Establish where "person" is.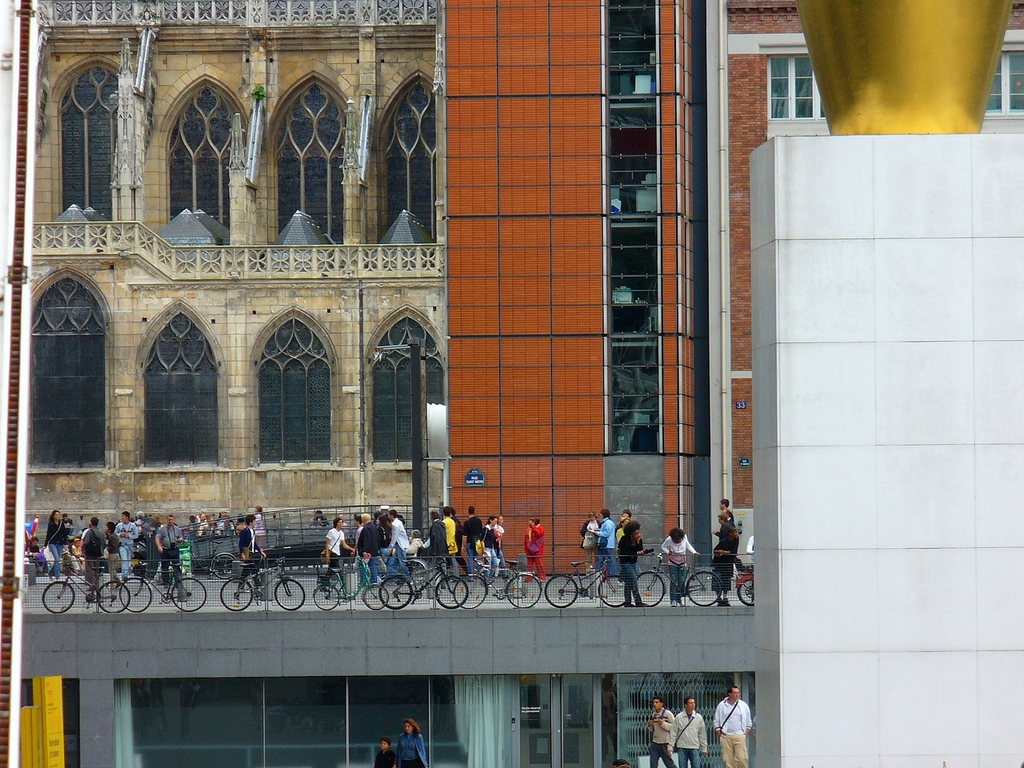
Established at BBox(662, 526, 700, 601).
